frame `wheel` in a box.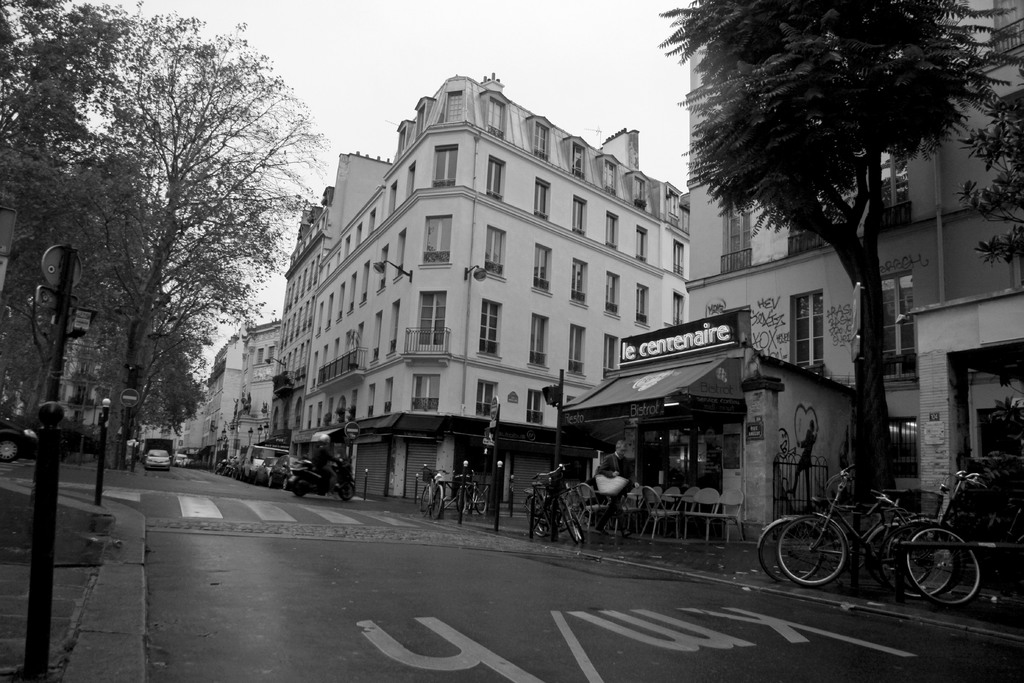
locate(476, 493, 488, 511).
